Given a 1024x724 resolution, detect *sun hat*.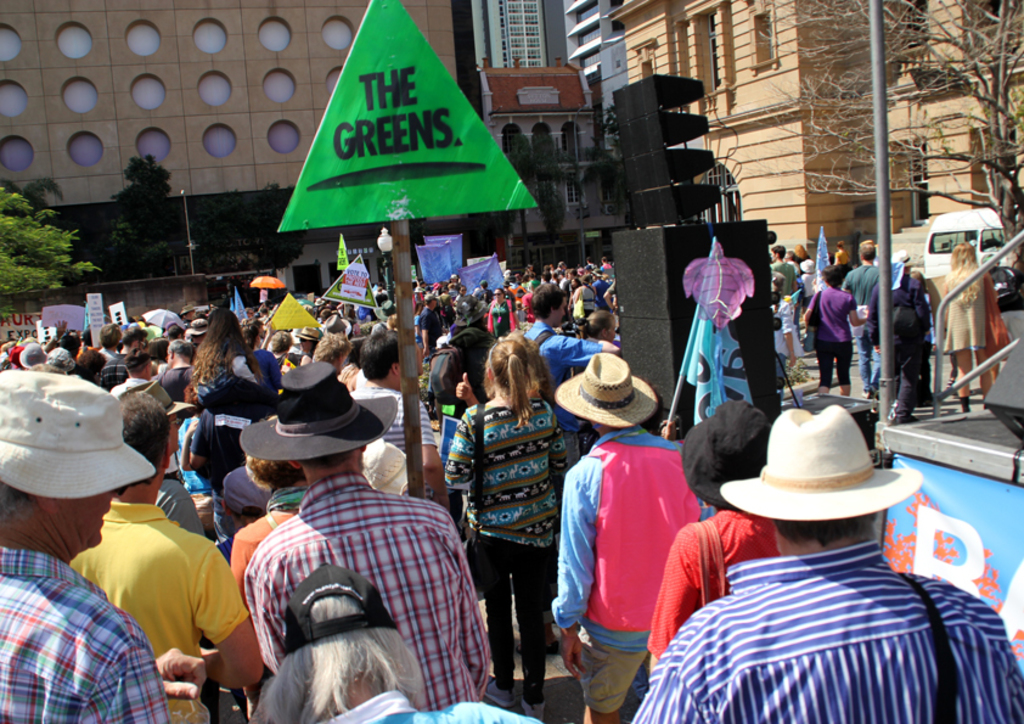
select_region(117, 322, 151, 343).
